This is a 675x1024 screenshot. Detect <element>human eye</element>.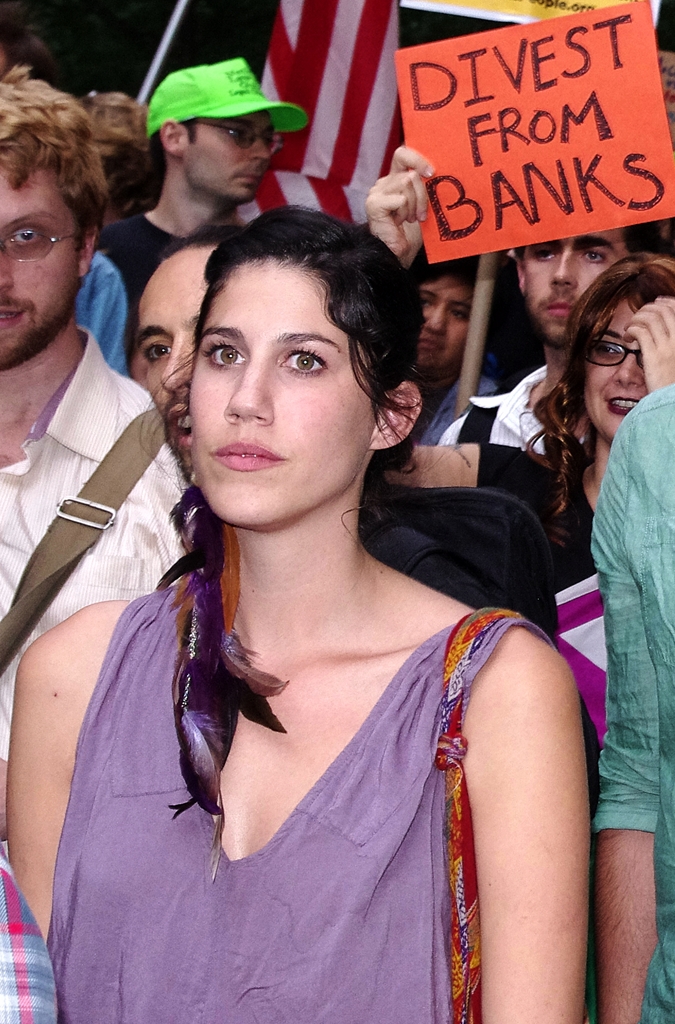
x1=8 y1=221 x2=47 y2=256.
